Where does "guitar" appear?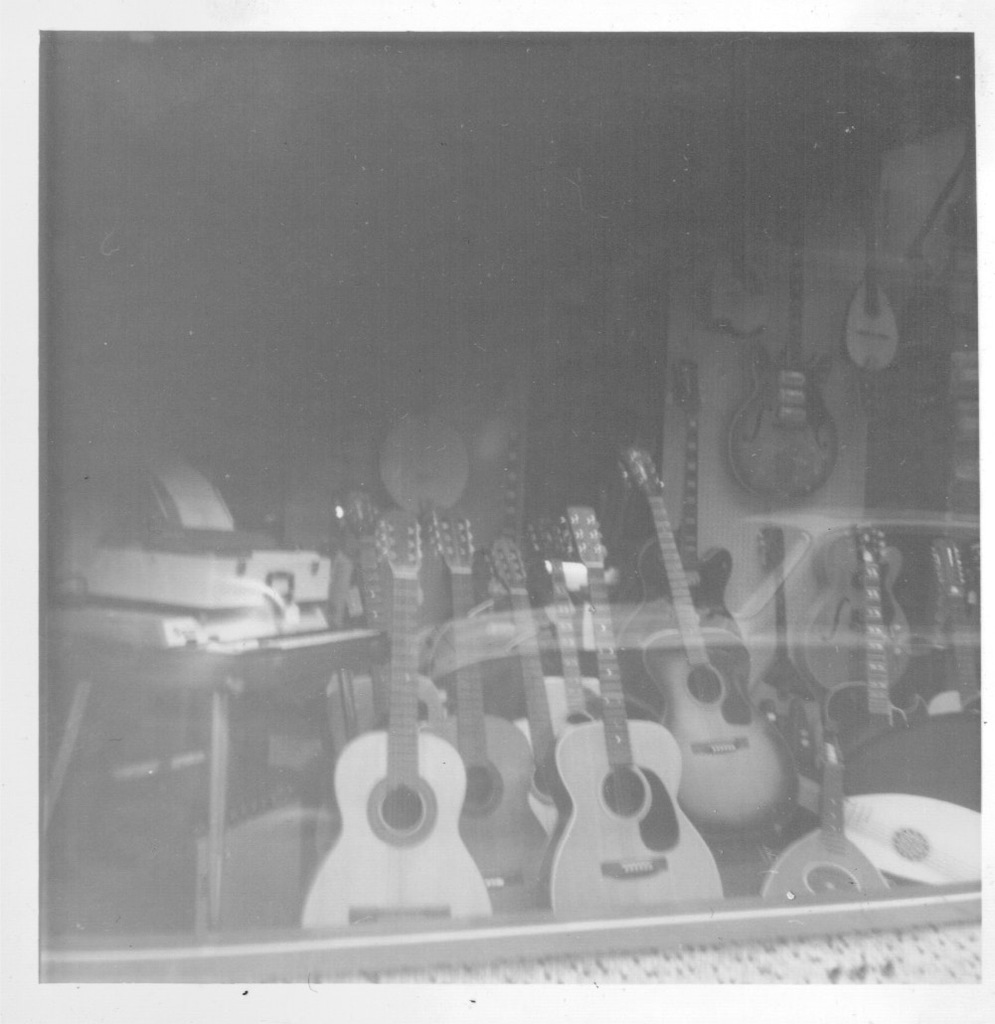
Appears at (x1=931, y1=533, x2=987, y2=718).
